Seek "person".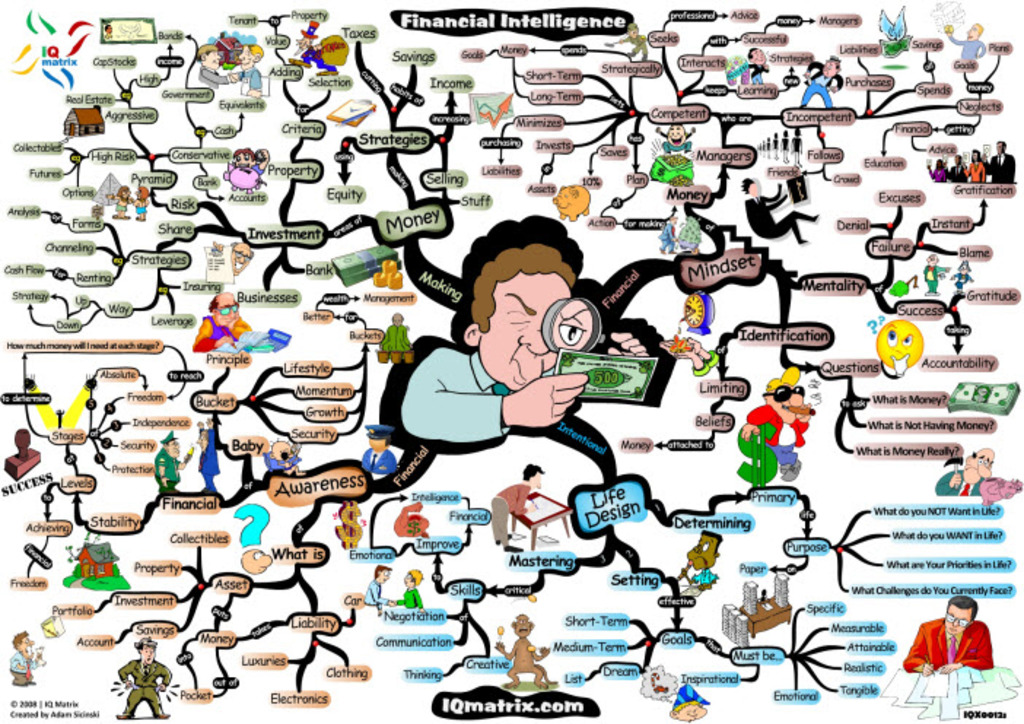
[201,48,235,92].
